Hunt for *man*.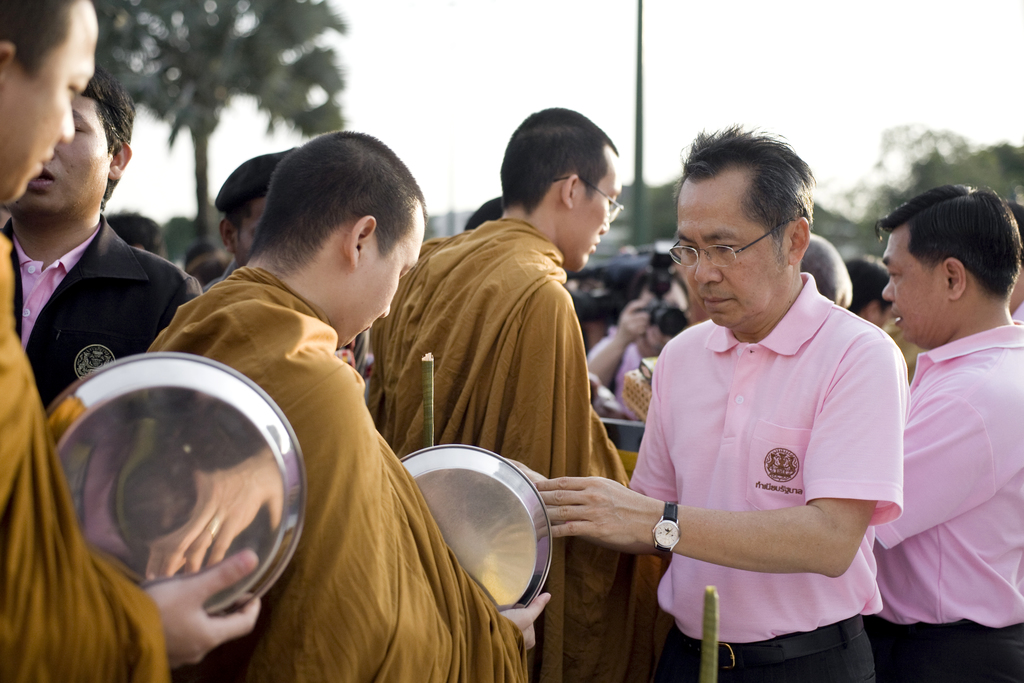
Hunted down at {"left": 0, "top": 70, "right": 207, "bottom": 409}.
